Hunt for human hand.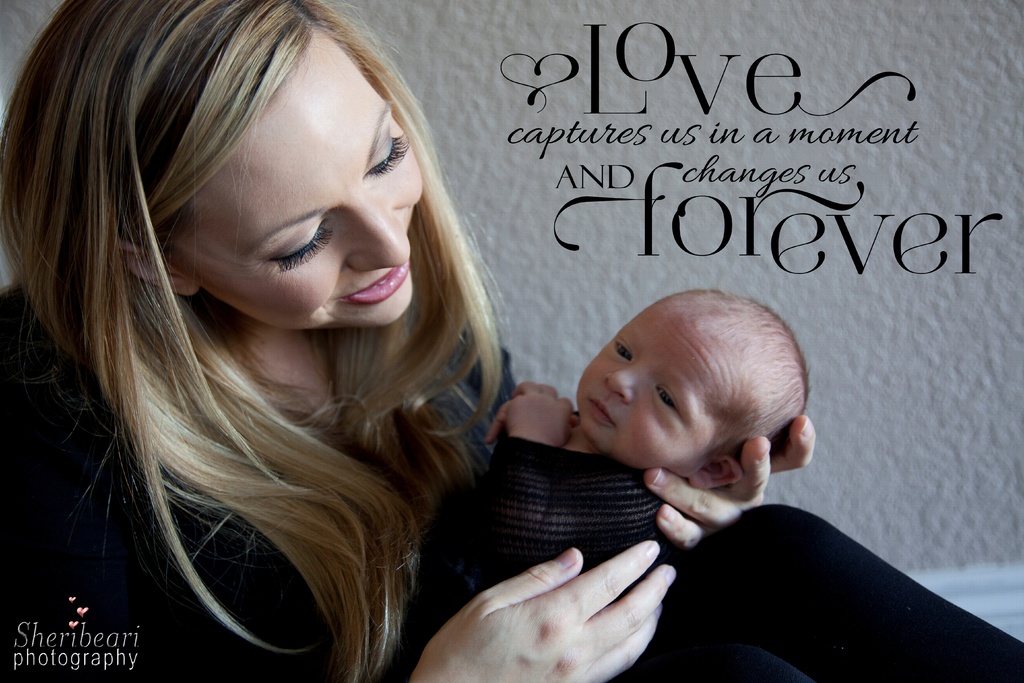
Hunted down at 509 377 561 398.
